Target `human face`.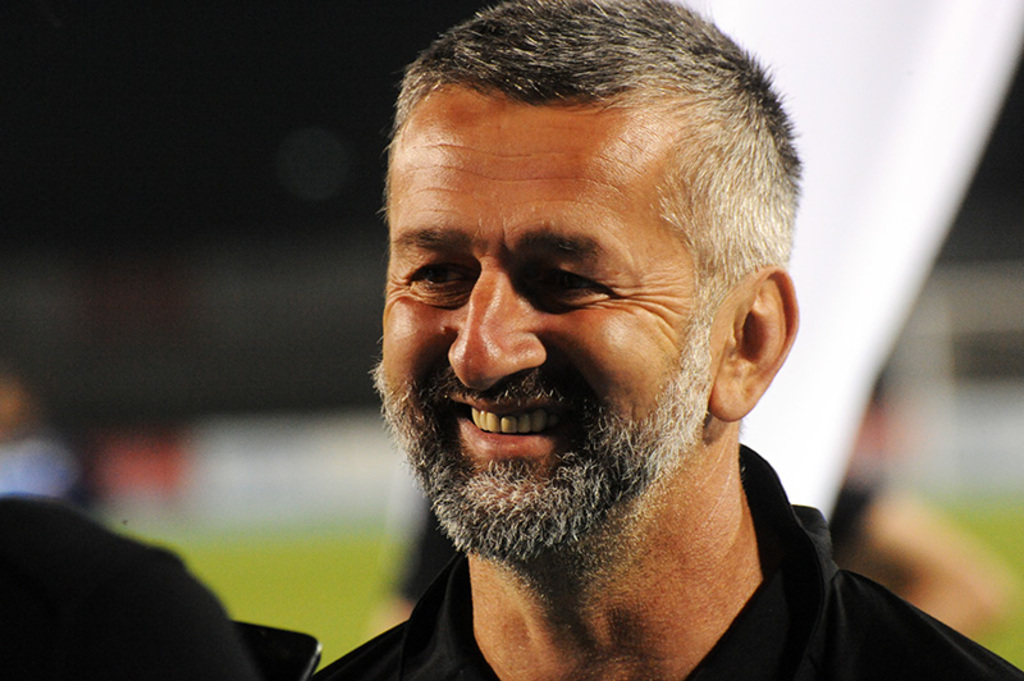
Target region: <region>381, 106, 721, 565</region>.
